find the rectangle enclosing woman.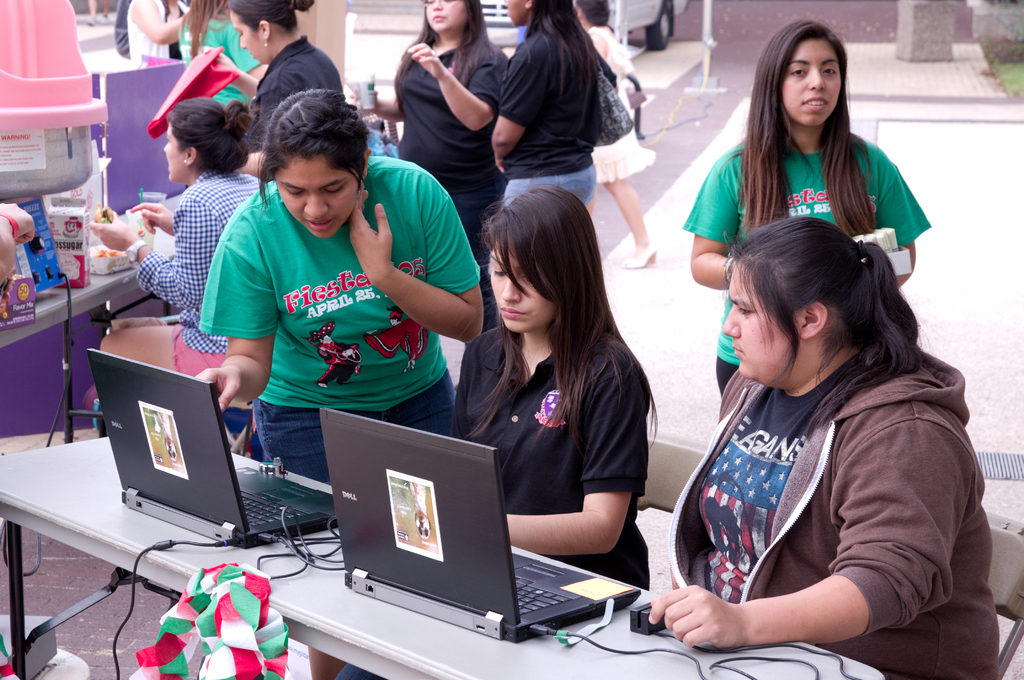
left=99, top=102, right=265, bottom=373.
